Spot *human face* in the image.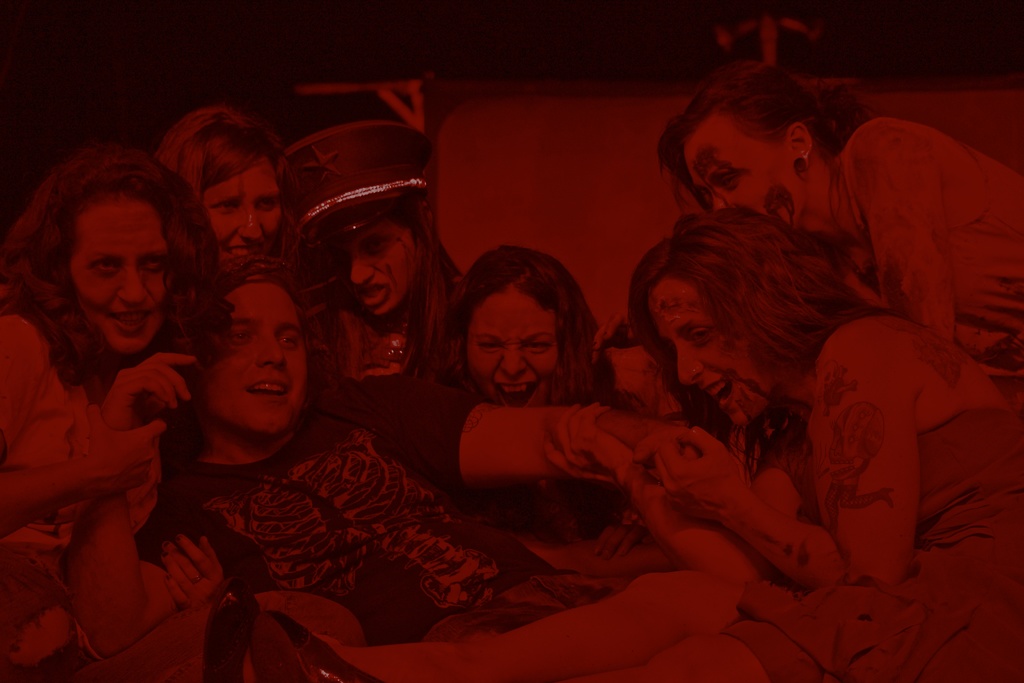
*human face* found at (x1=467, y1=288, x2=554, y2=409).
